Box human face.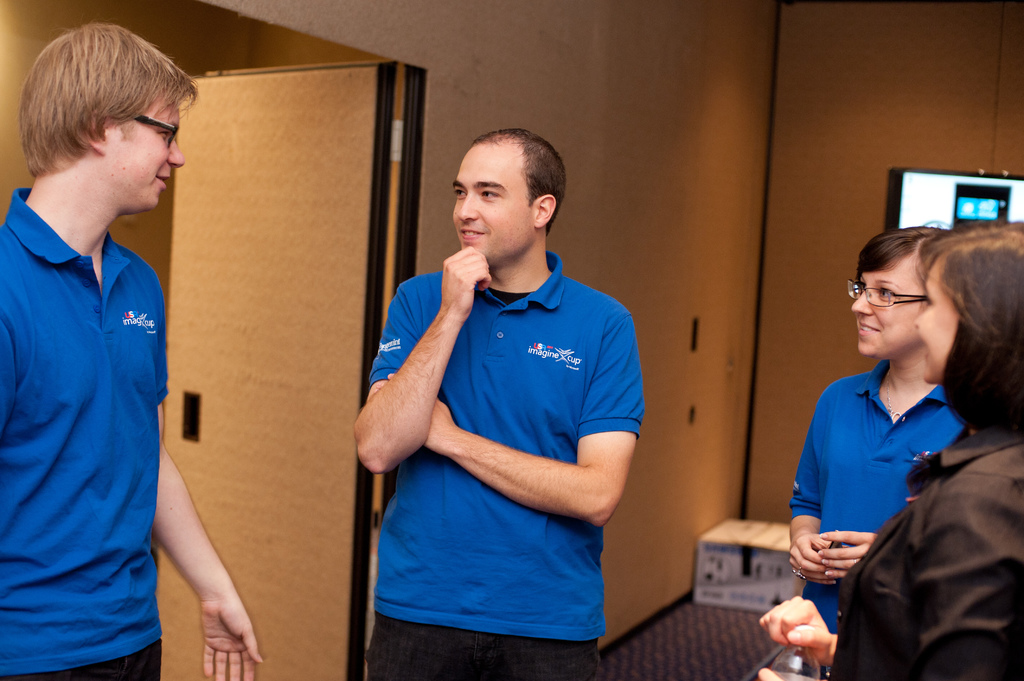
916 257 955 382.
